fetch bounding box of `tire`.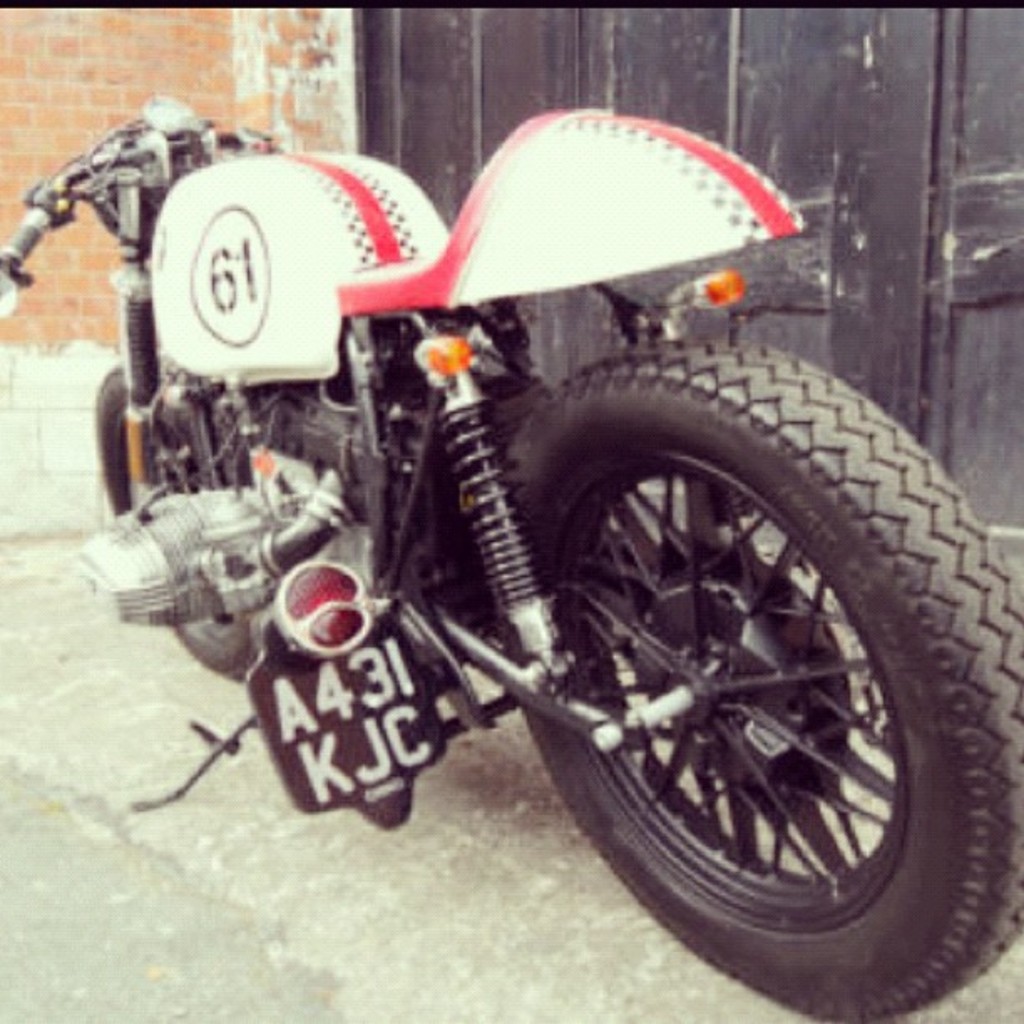
Bbox: 479:353:1022:1017.
